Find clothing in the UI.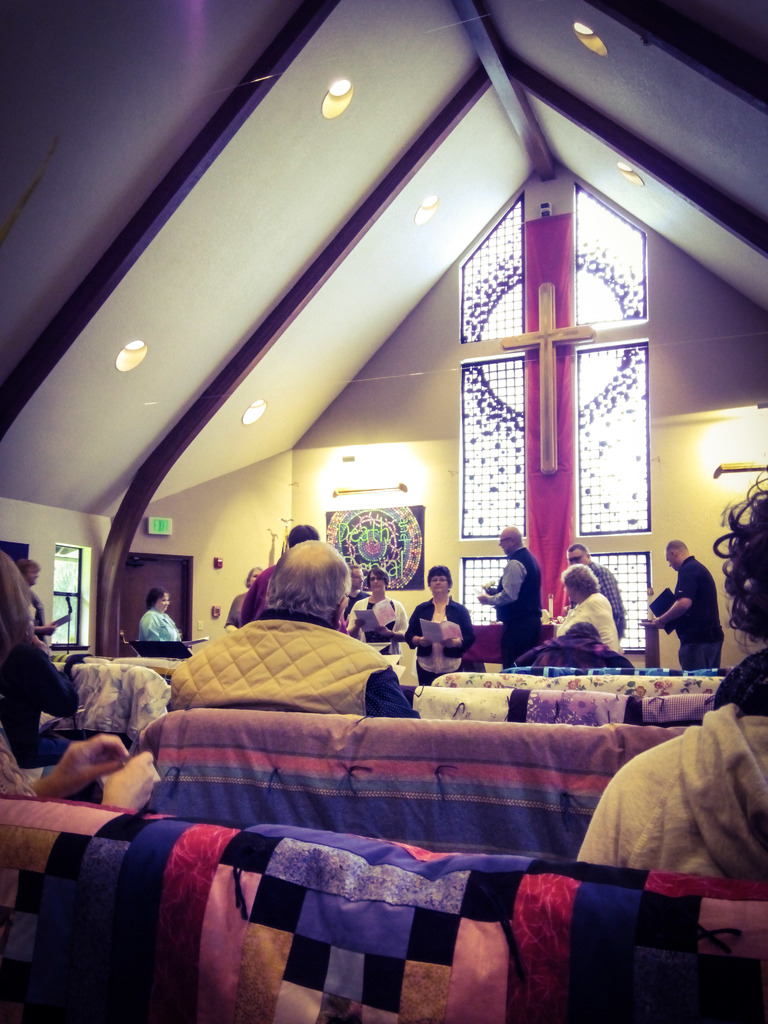
UI element at locate(412, 594, 472, 679).
